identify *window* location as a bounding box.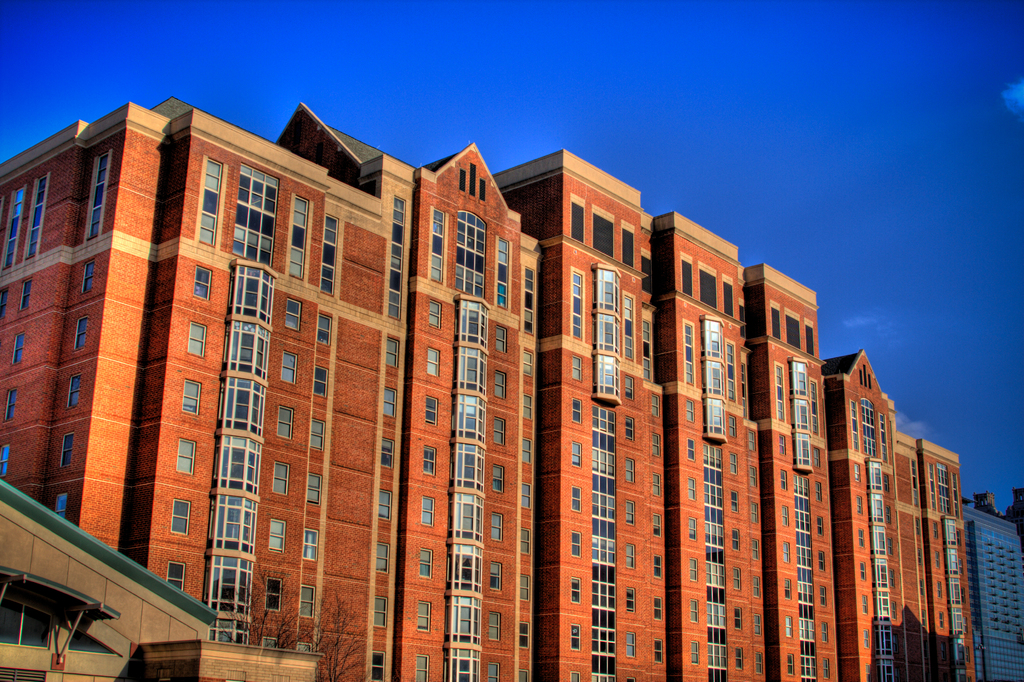
730,455,737,473.
